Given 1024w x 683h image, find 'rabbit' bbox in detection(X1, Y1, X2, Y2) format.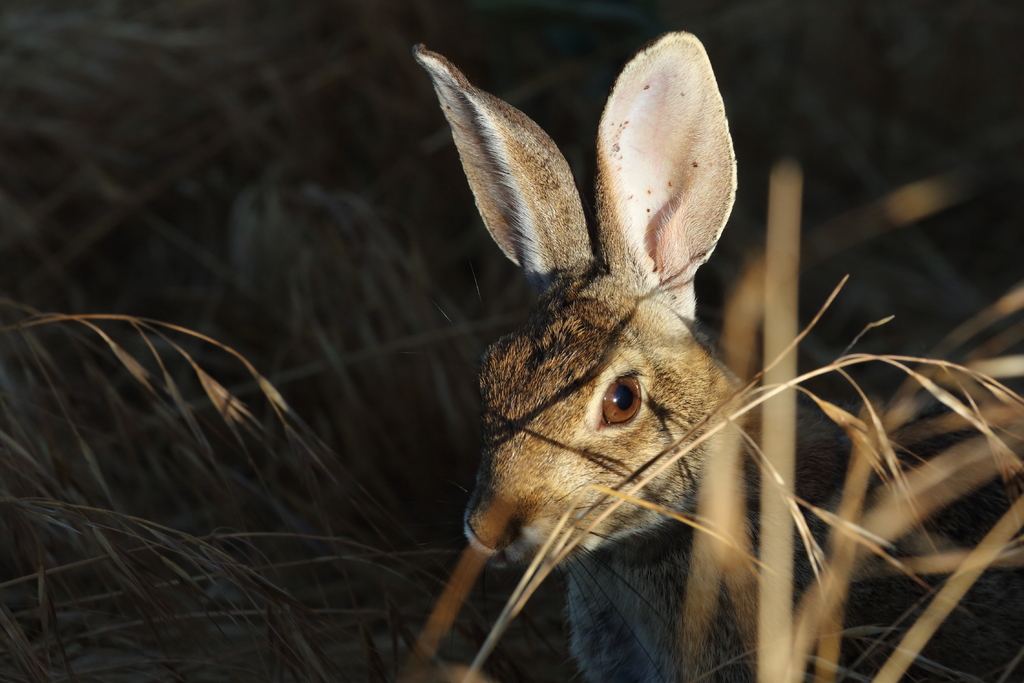
detection(415, 29, 1023, 682).
